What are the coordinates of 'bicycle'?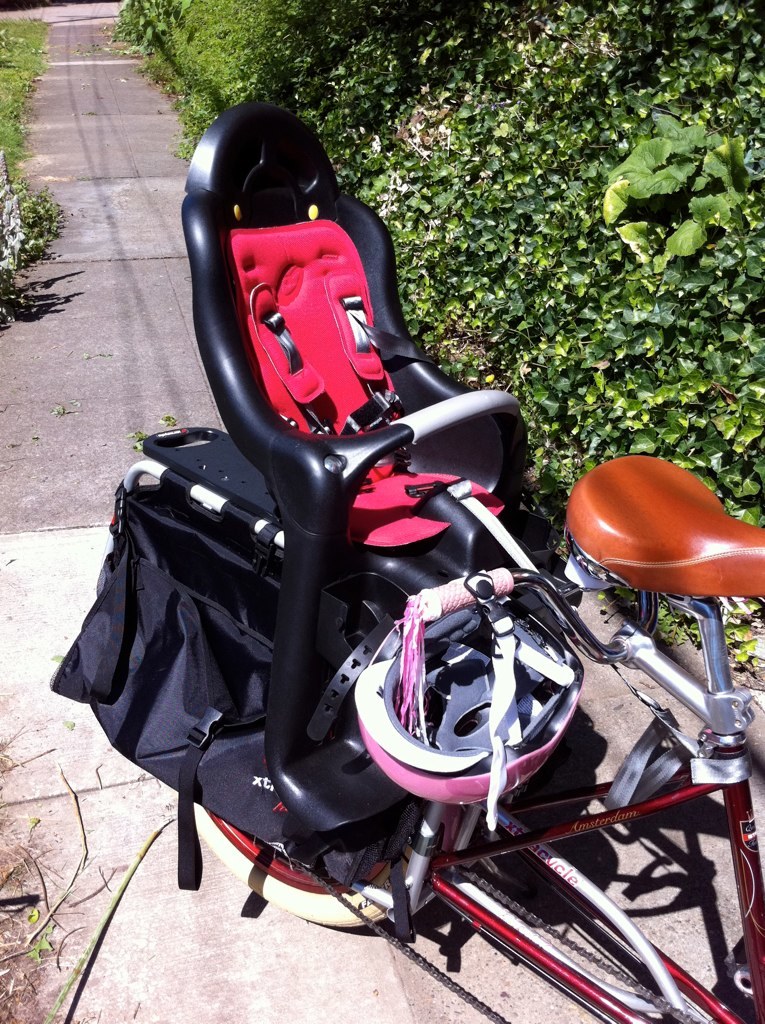
bbox=(73, 118, 764, 1023).
